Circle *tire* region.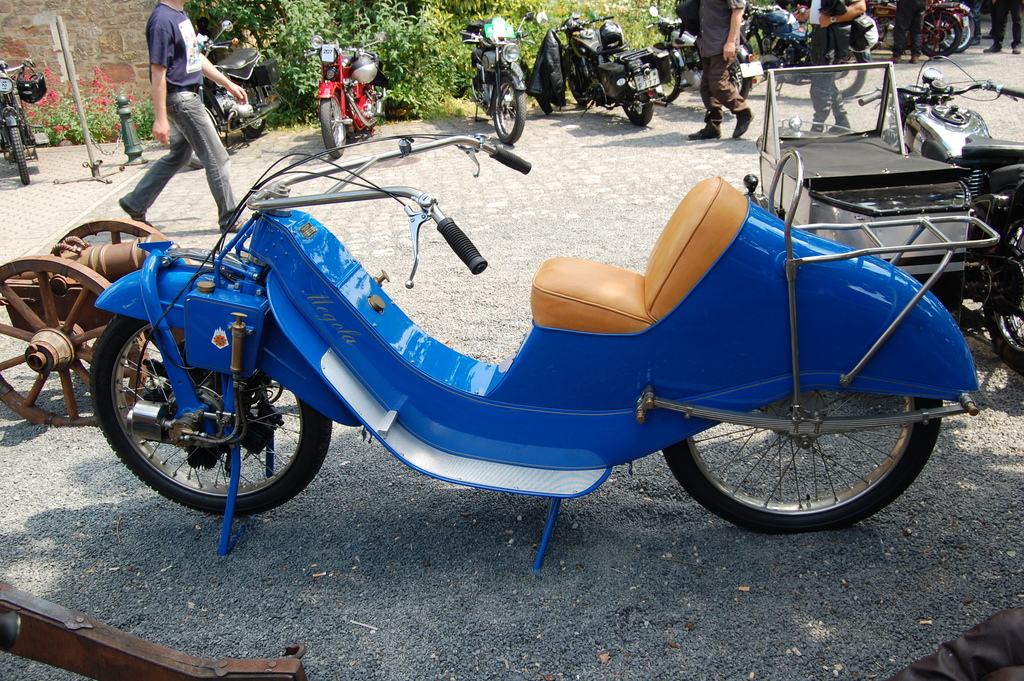
Region: l=725, t=55, r=753, b=109.
